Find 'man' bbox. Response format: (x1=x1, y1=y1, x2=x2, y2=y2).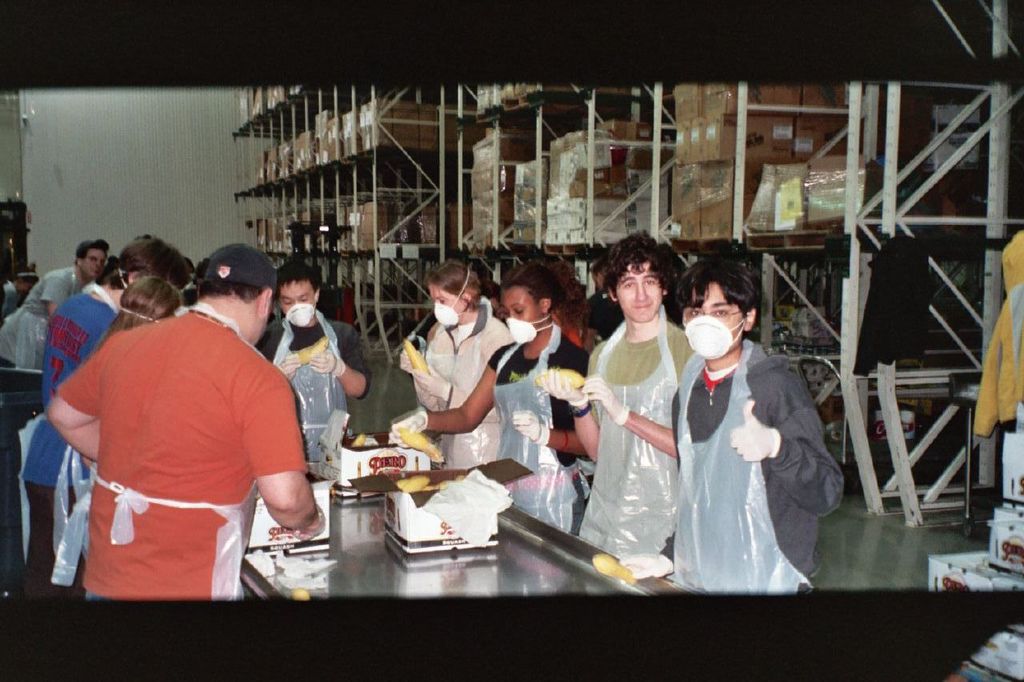
(x1=534, y1=232, x2=690, y2=564).
